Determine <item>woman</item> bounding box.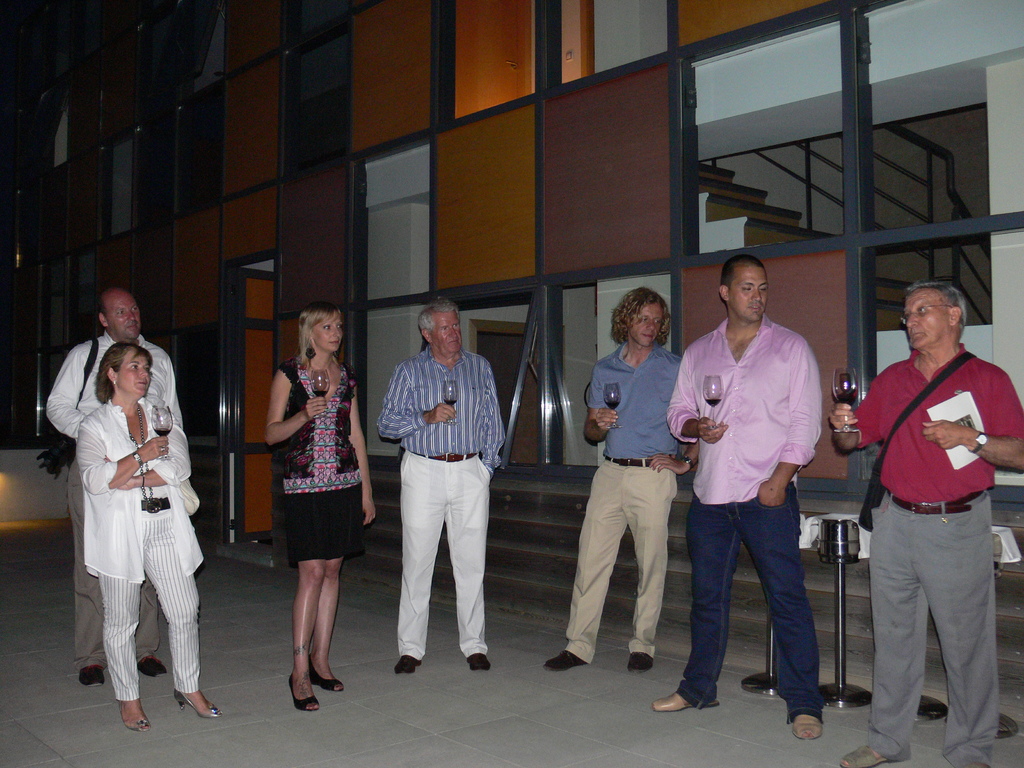
Determined: BBox(263, 304, 380, 710).
